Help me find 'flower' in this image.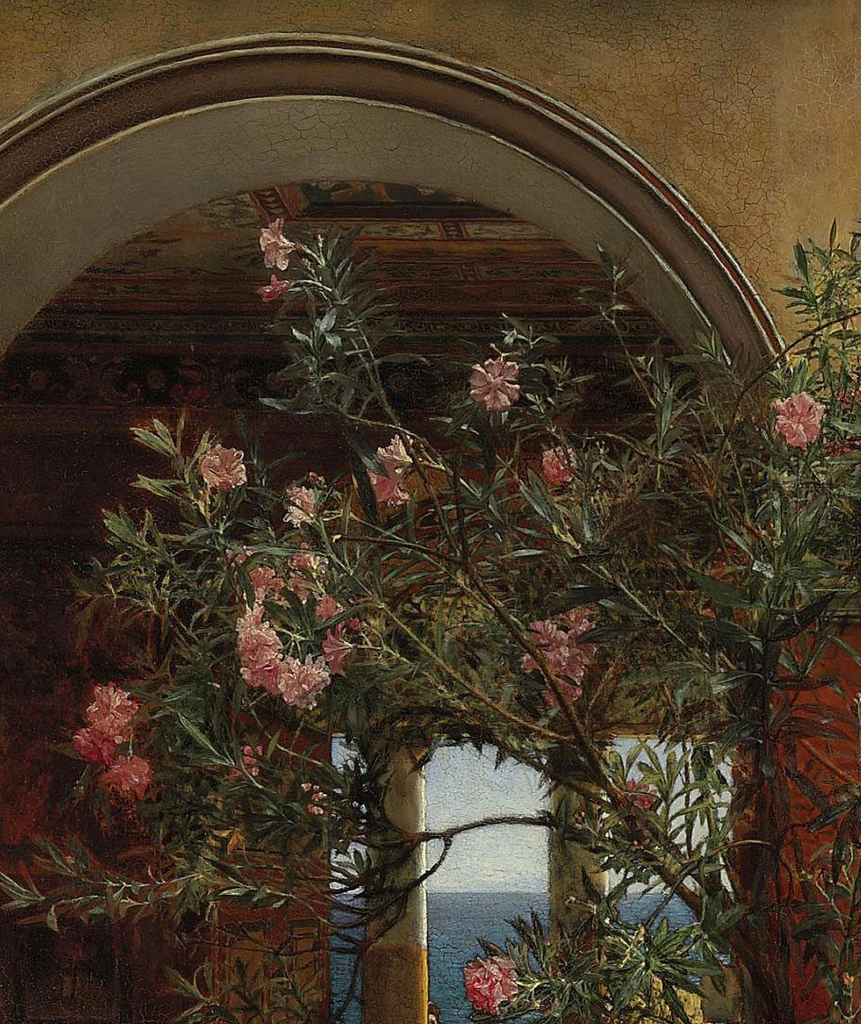
Found it: [x1=281, y1=662, x2=327, y2=715].
